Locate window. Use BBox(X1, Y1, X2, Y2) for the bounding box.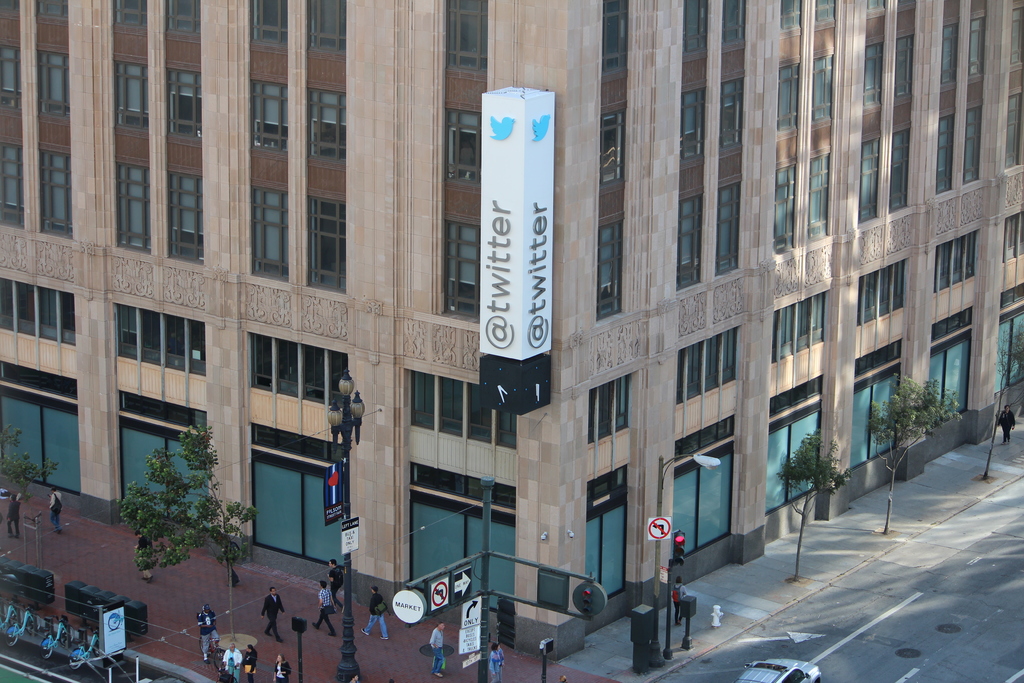
BBox(596, 213, 630, 324).
